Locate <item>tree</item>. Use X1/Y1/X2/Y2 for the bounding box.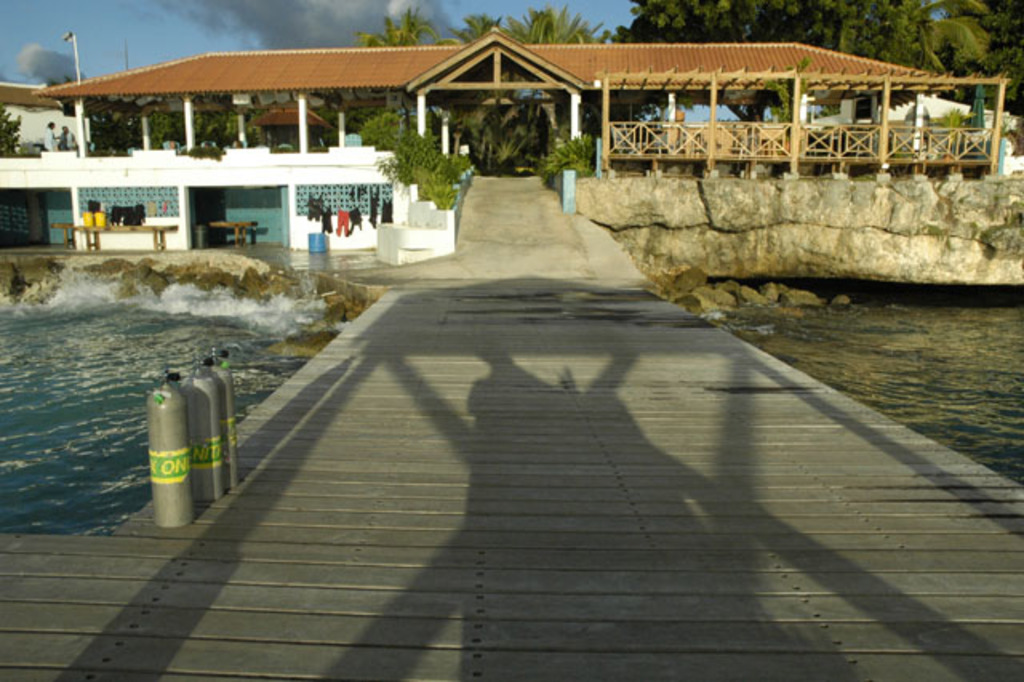
46/74/142/155.
